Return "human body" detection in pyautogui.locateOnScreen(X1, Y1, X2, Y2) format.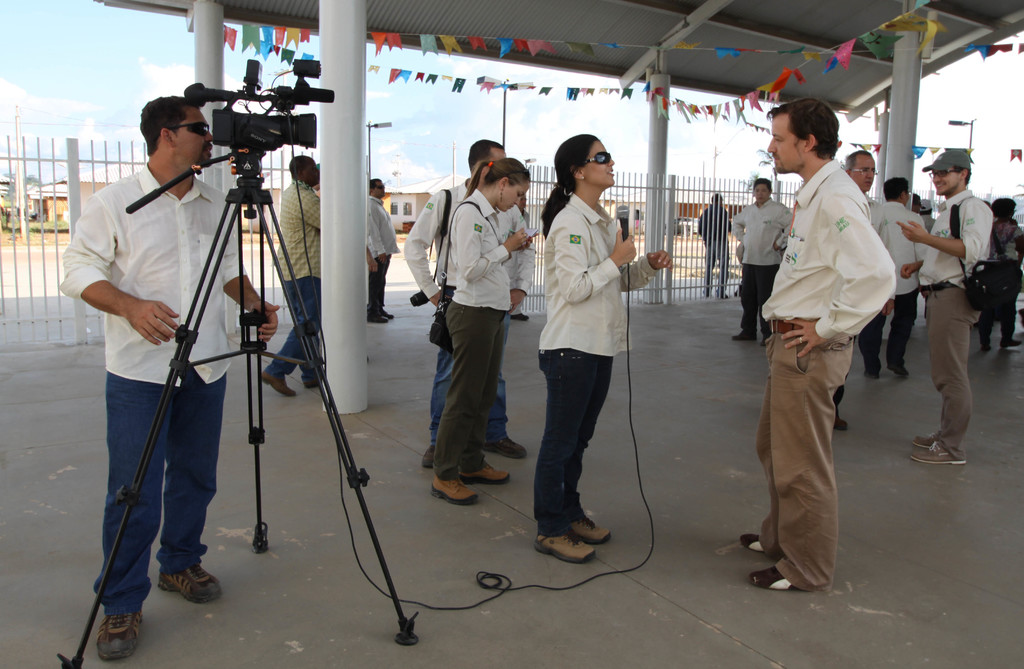
pyautogui.locateOnScreen(856, 172, 925, 379).
